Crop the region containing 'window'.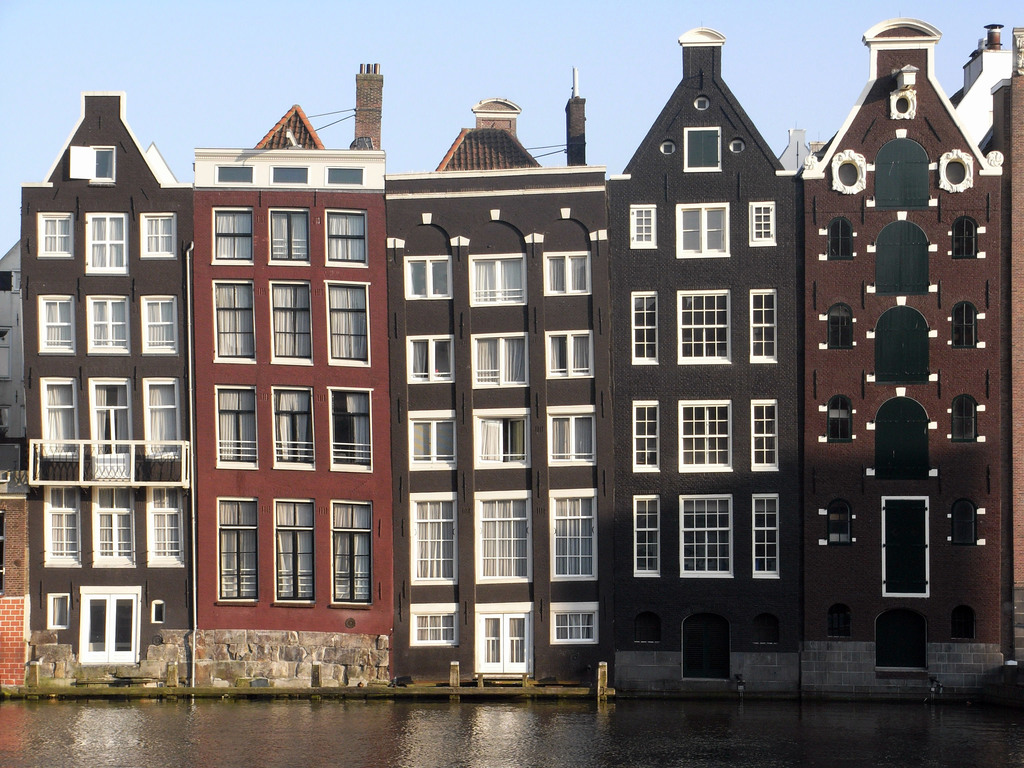
Crop region: bbox=(261, 289, 317, 356).
